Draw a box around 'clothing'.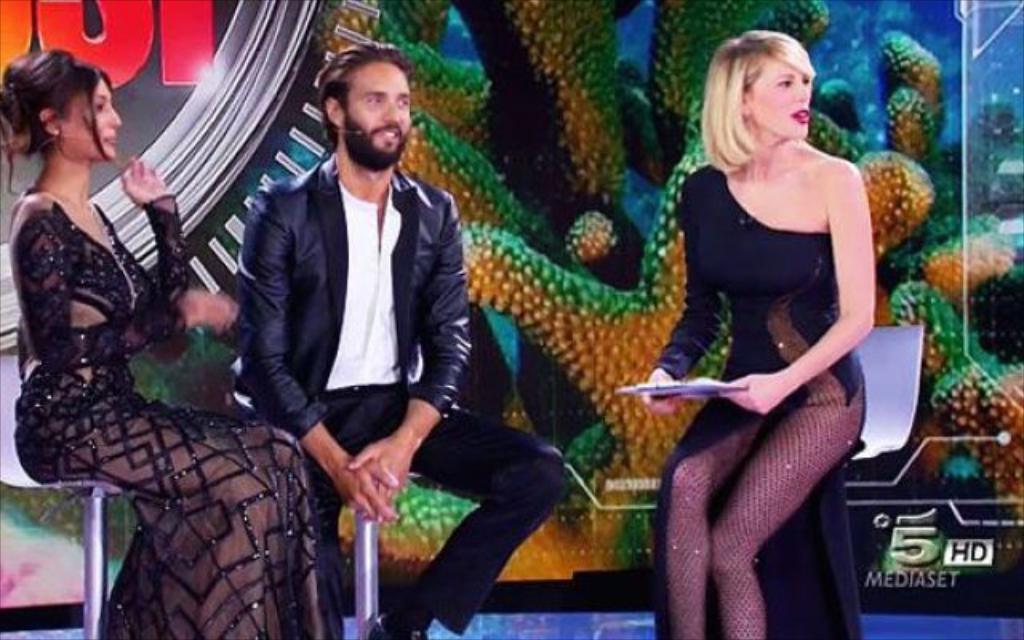
(left=653, top=98, right=888, bottom=576).
